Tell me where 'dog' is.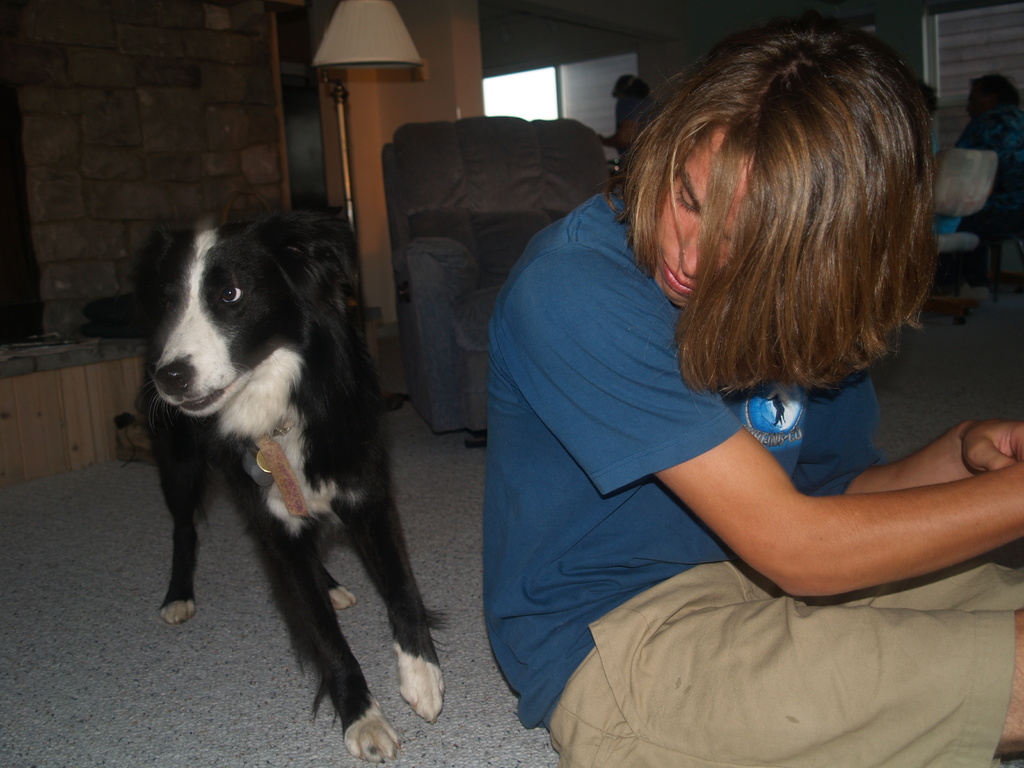
'dog' is at Rect(133, 207, 447, 759).
